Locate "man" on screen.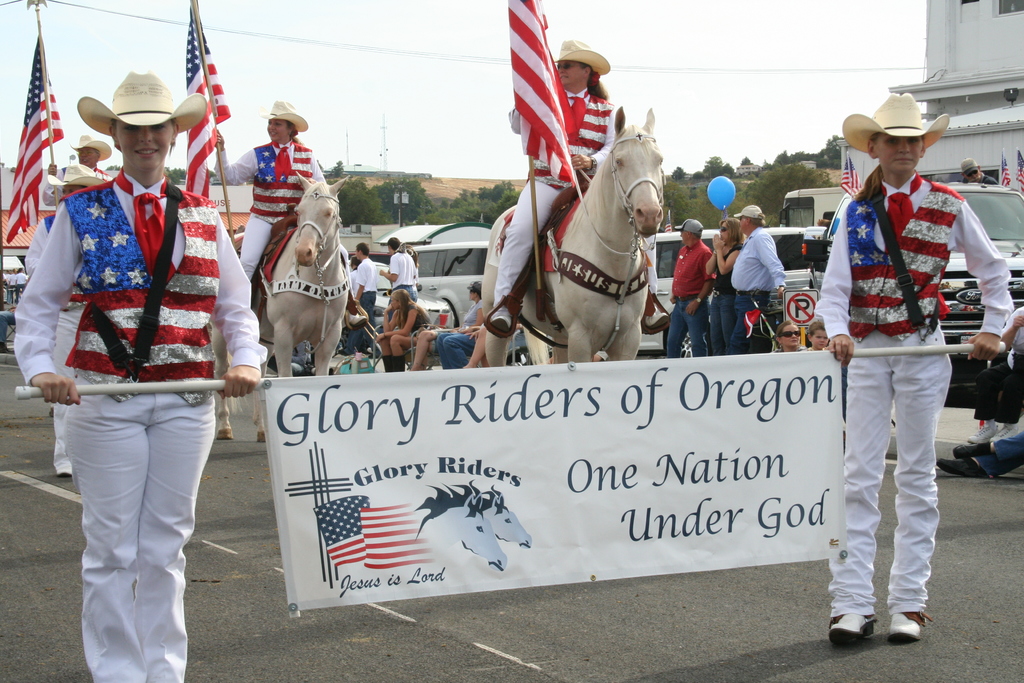
On screen at <region>956, 154, 1000, 187</region>.
